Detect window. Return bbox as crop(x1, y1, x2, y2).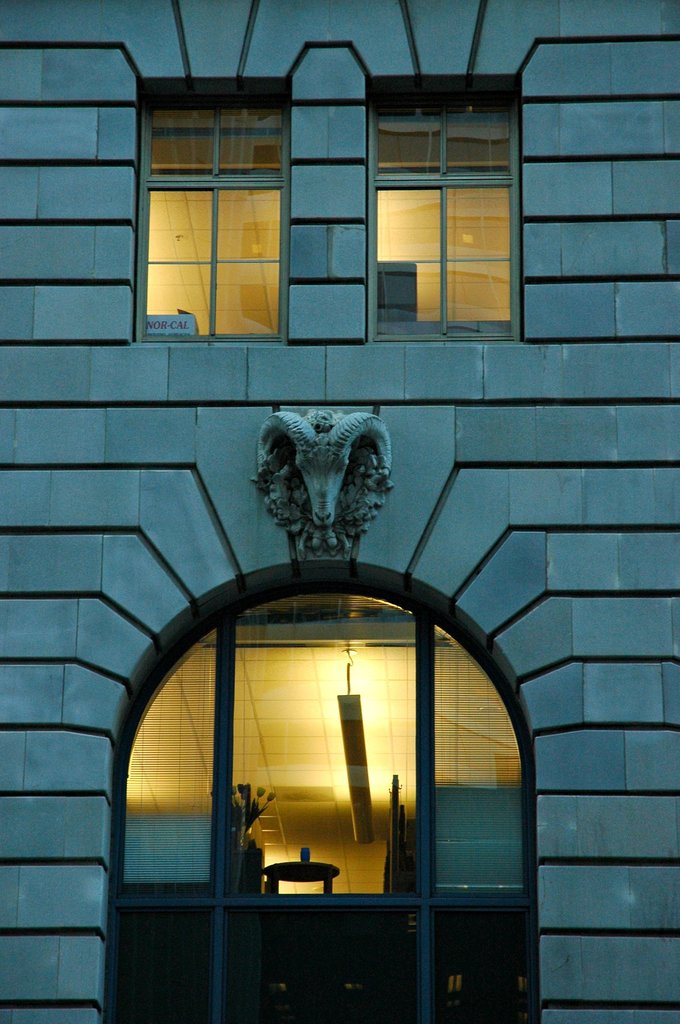
crop(367, 73, 519, 333).
